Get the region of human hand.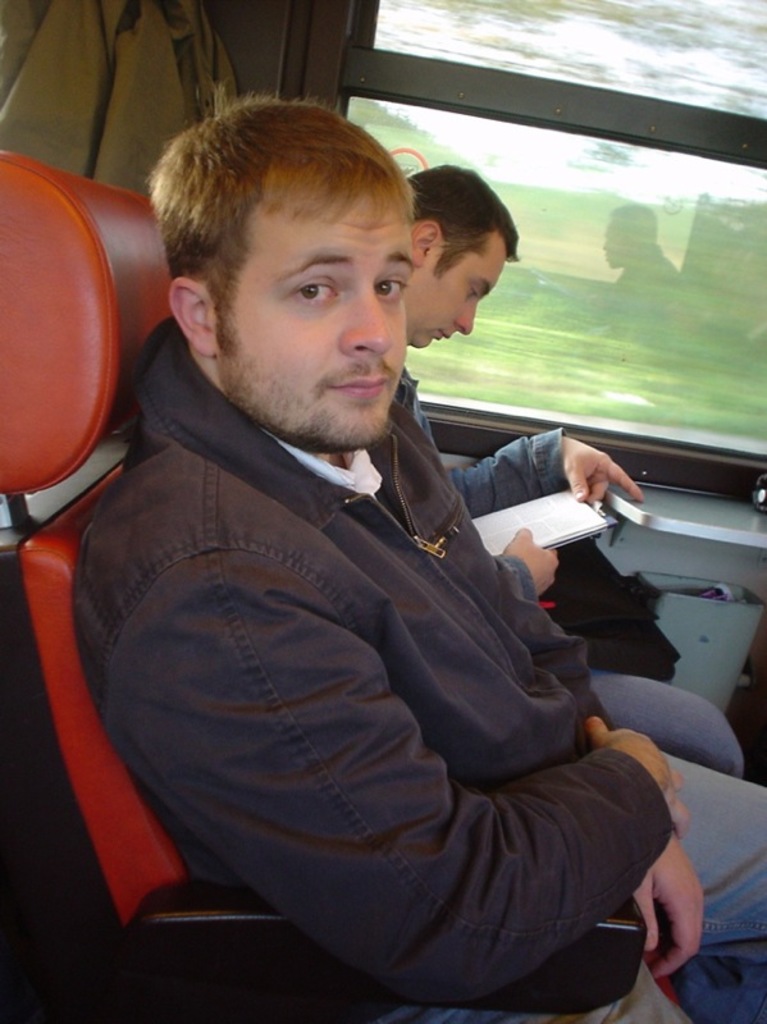
<bbox>501, 522, 560, 602</bbox>.
